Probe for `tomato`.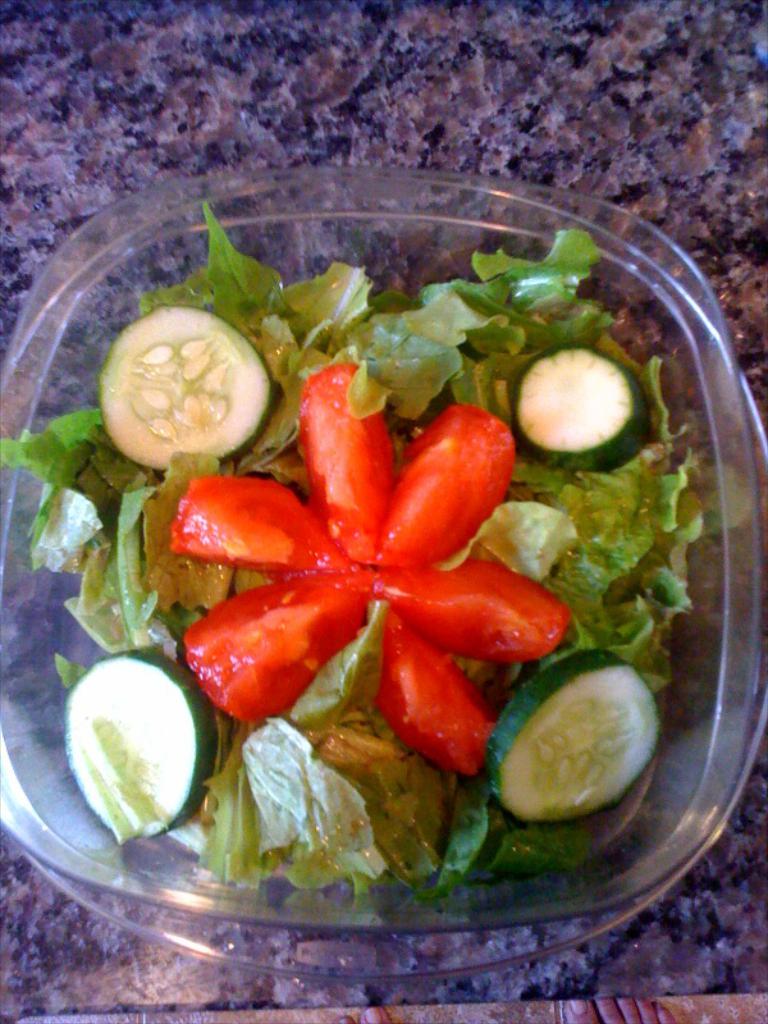
Probe result: [left=369, top=618, right=494, bottom=774].
